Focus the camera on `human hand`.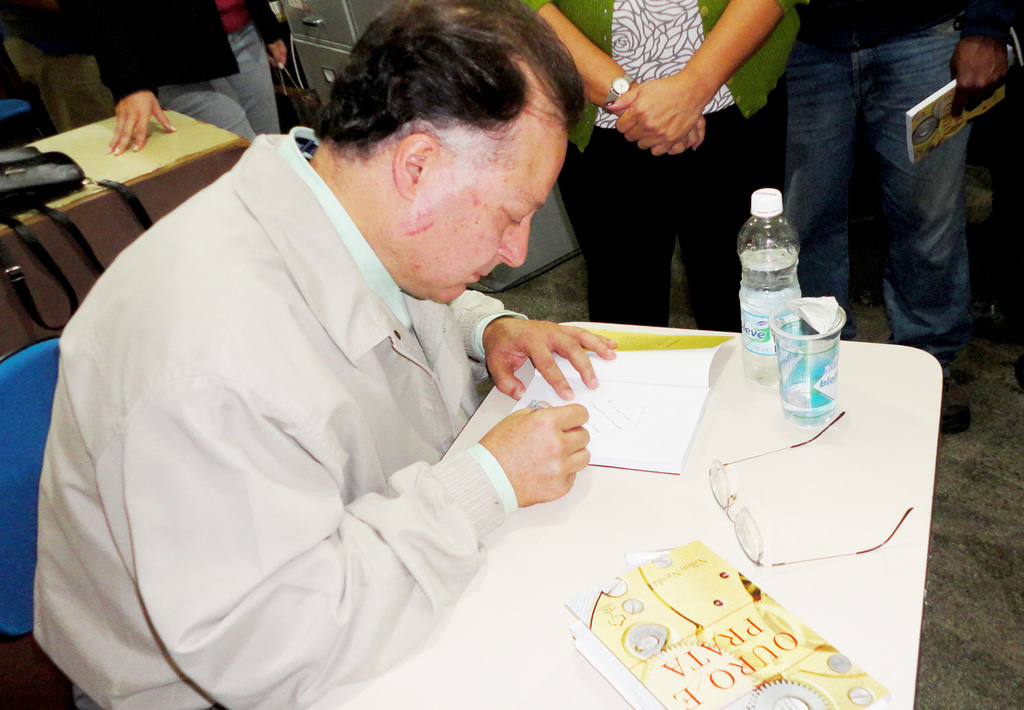
Focus region: locate(264, 38, 289, 73).
